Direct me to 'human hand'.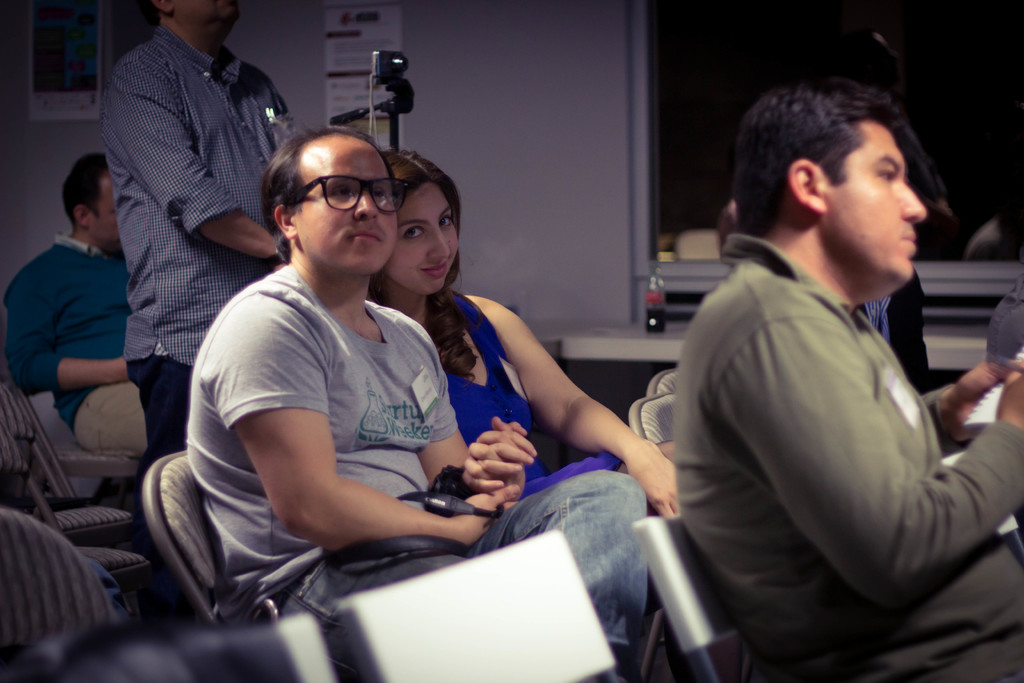
Direction: 456/418/541/491.
